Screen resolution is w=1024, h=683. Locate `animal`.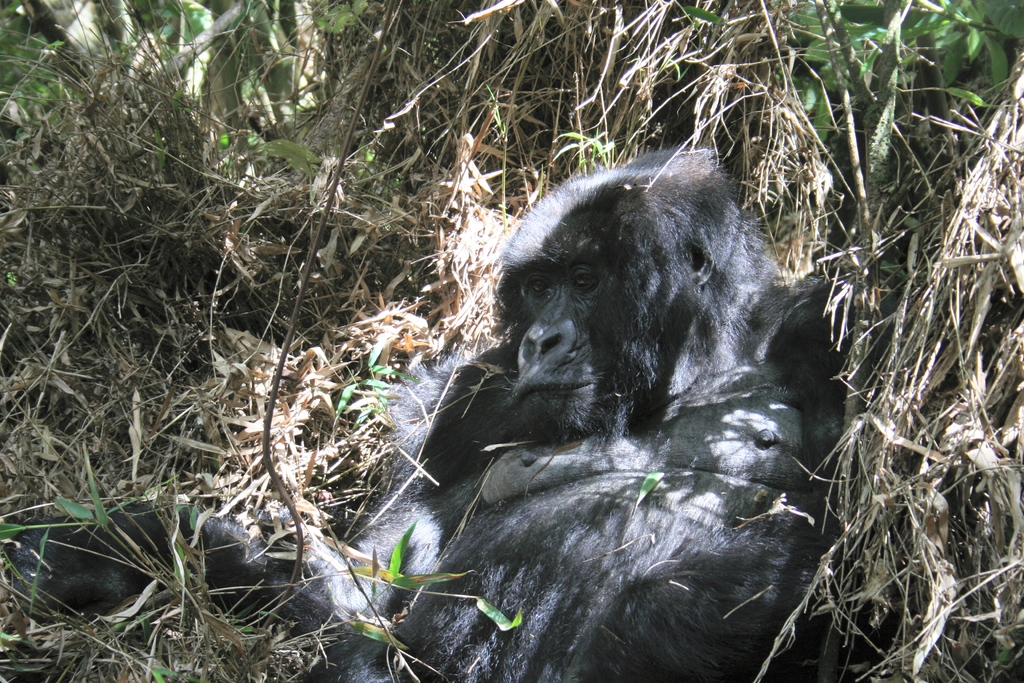
region(4, 145, 902, 682).
